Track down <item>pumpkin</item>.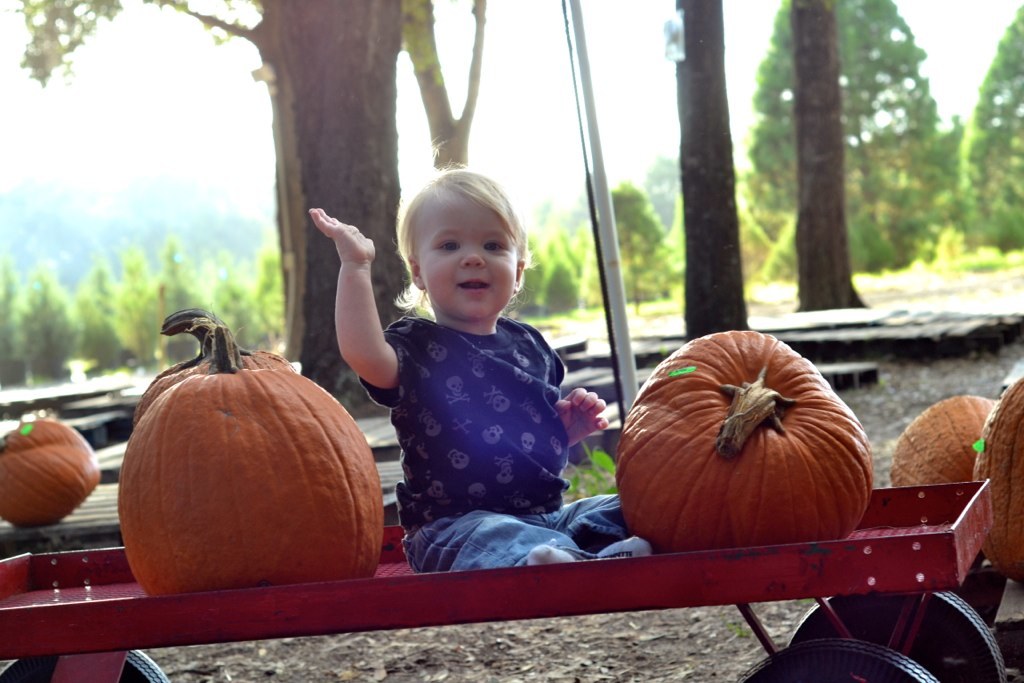
Tracked to box(880, 395, 999, 482).
